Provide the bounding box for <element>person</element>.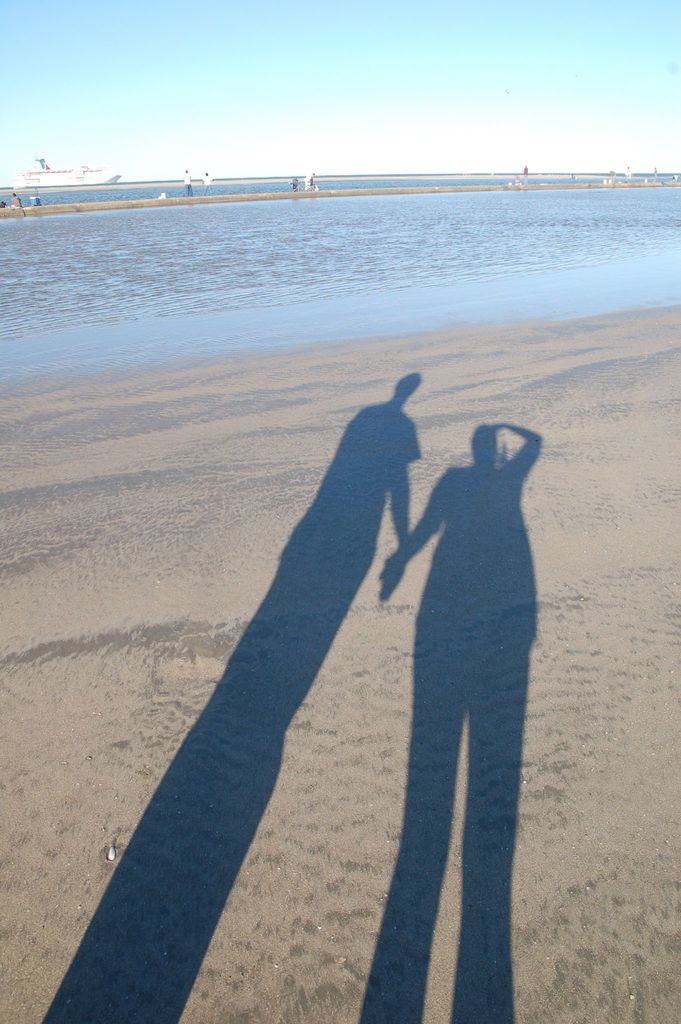
199/173/211/188.
